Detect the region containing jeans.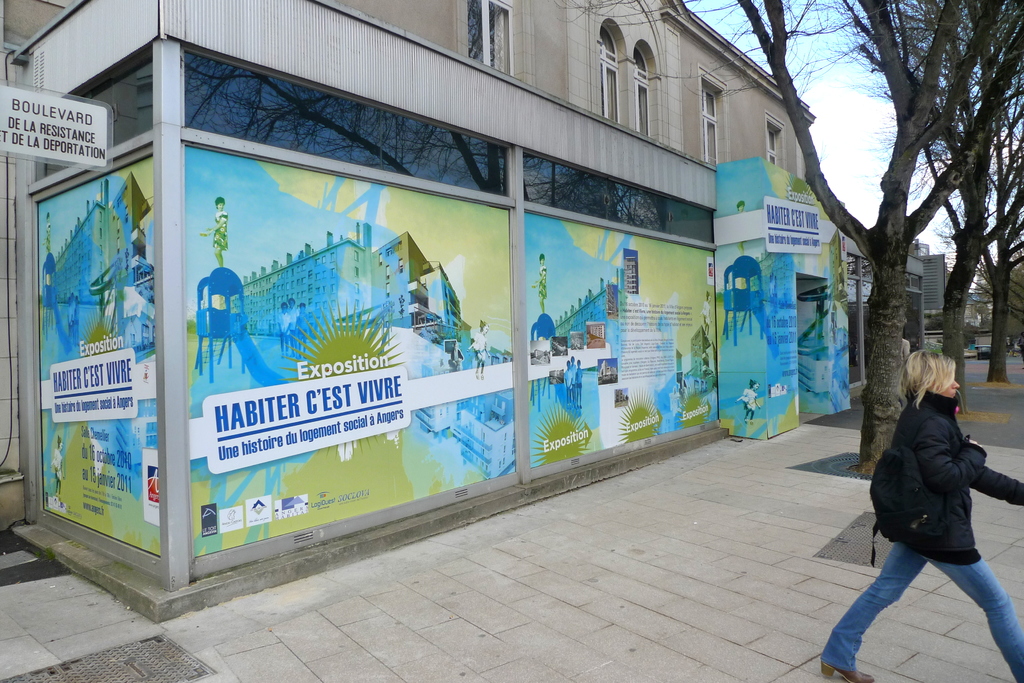
l=845, t=497, r=988, b=663.
